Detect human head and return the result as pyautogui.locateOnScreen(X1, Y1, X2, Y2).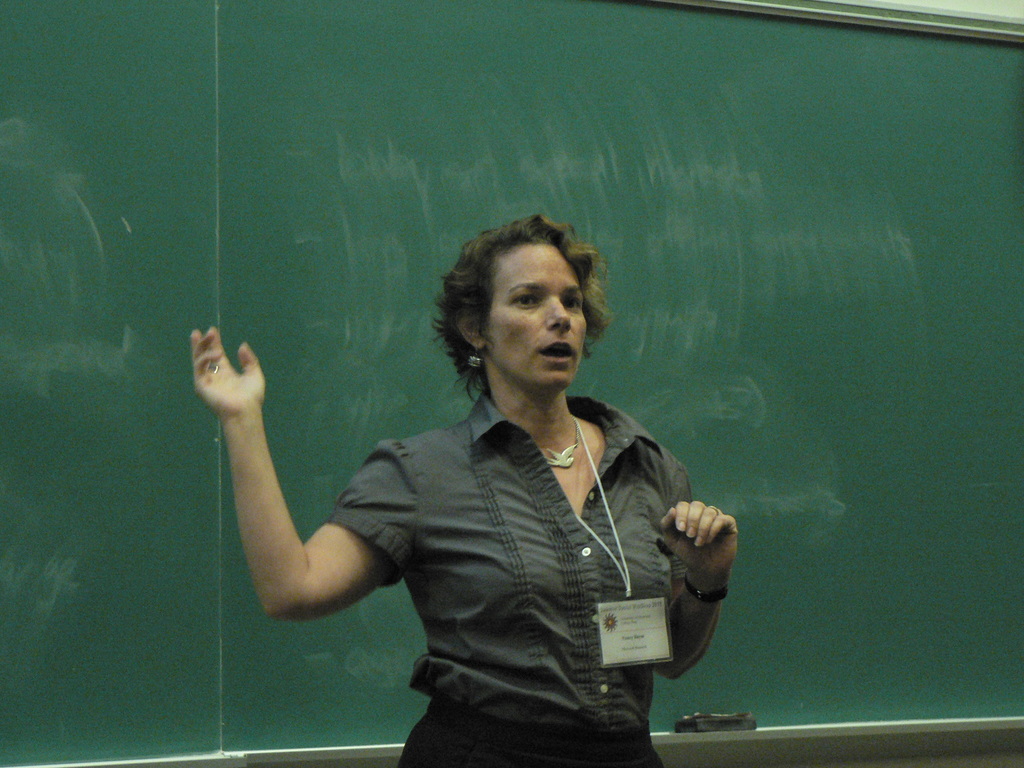
pyautogui.locateOnScreen(446, 216, 602, 393).
